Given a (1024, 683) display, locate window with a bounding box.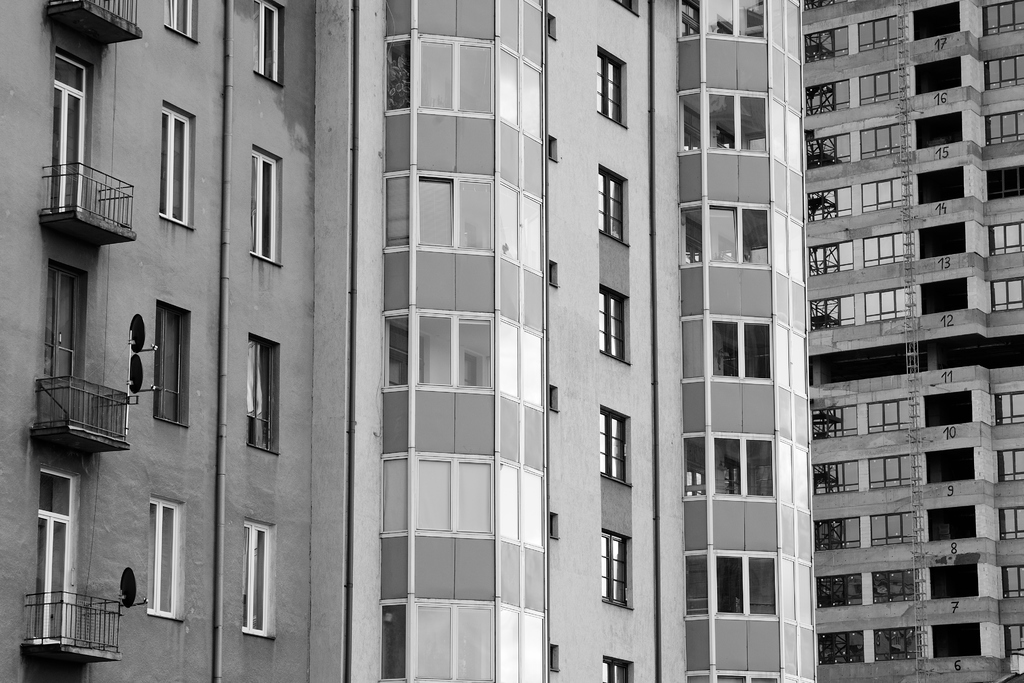
Located: {"x1": 803, "y1": 241, "x2": 852, "y2": 274}.
